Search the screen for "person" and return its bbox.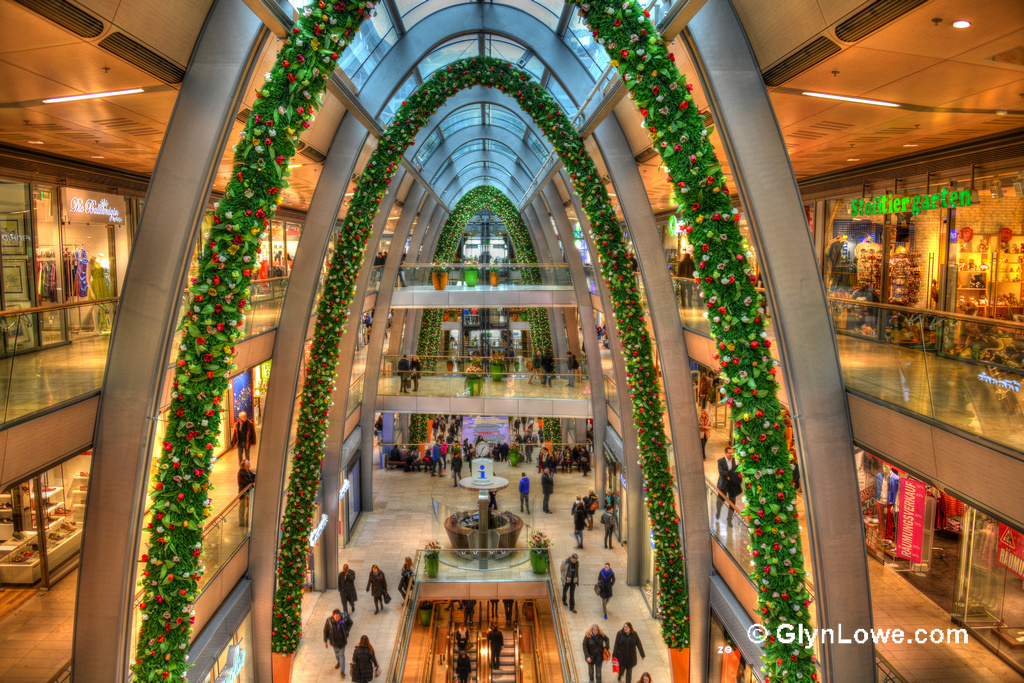
Found: [left=505, top=597, right=511, bottom=617].
